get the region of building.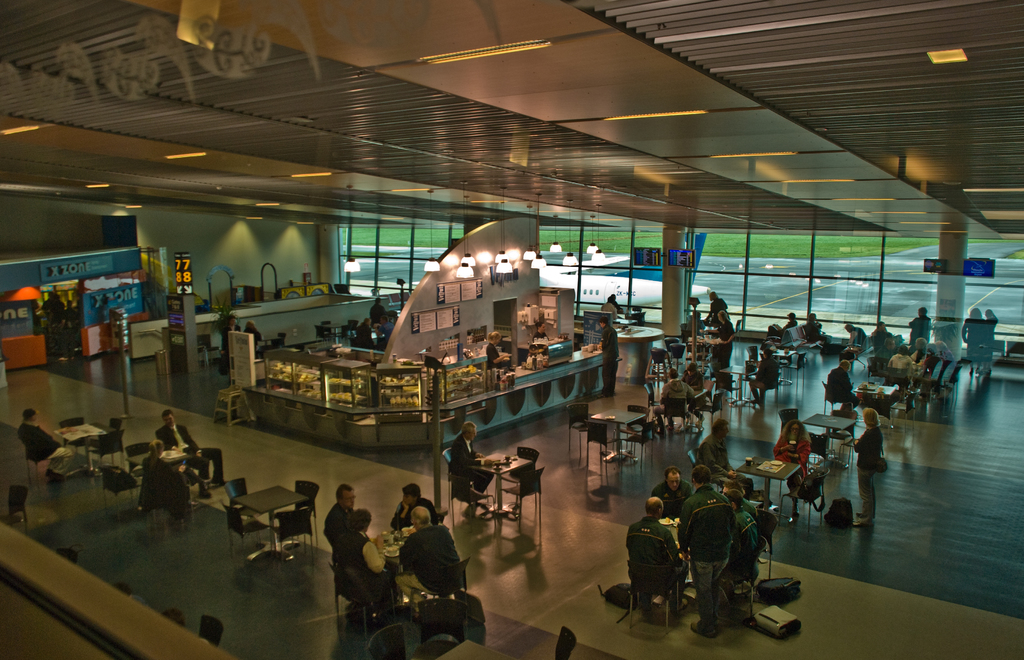
[0,0,1023,659].
